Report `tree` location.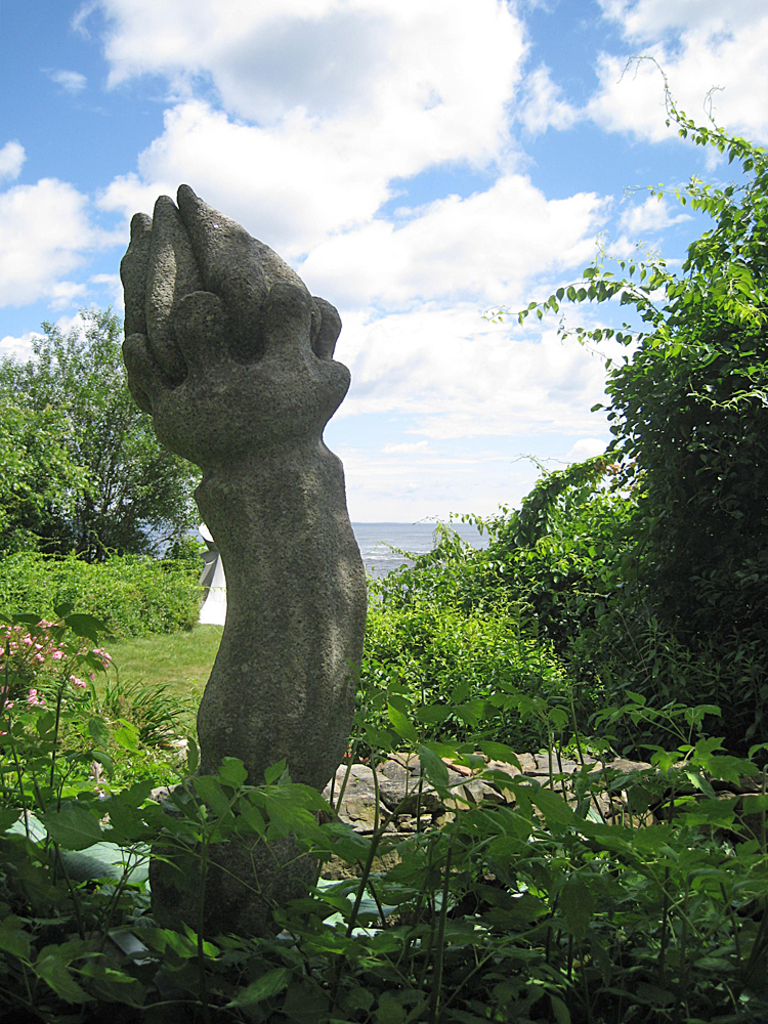
Report: box=[0, 308, 206, 650].
